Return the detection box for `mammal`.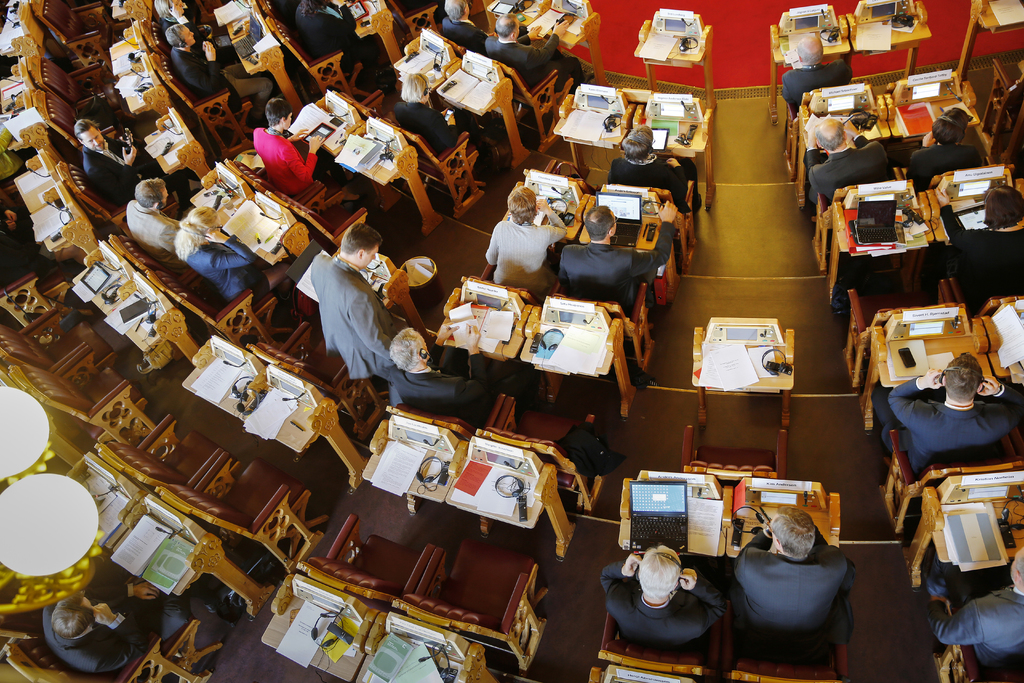
<region>386, 322, 521, 422</region>.
